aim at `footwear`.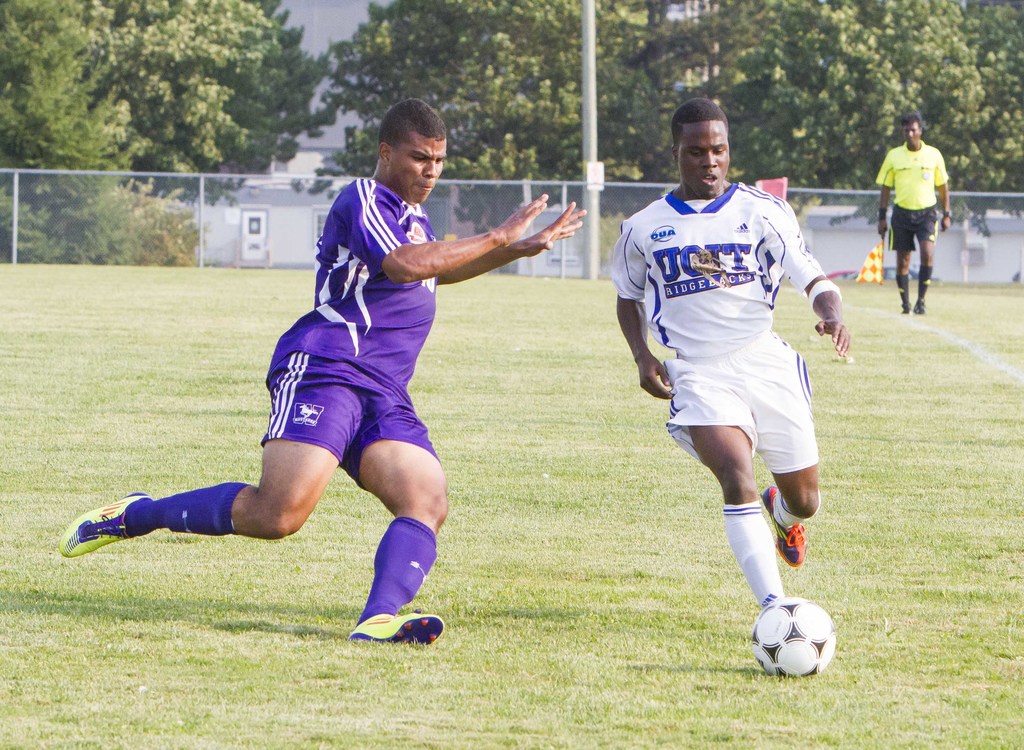
Aimed at region(911, 296, 929, 314).
